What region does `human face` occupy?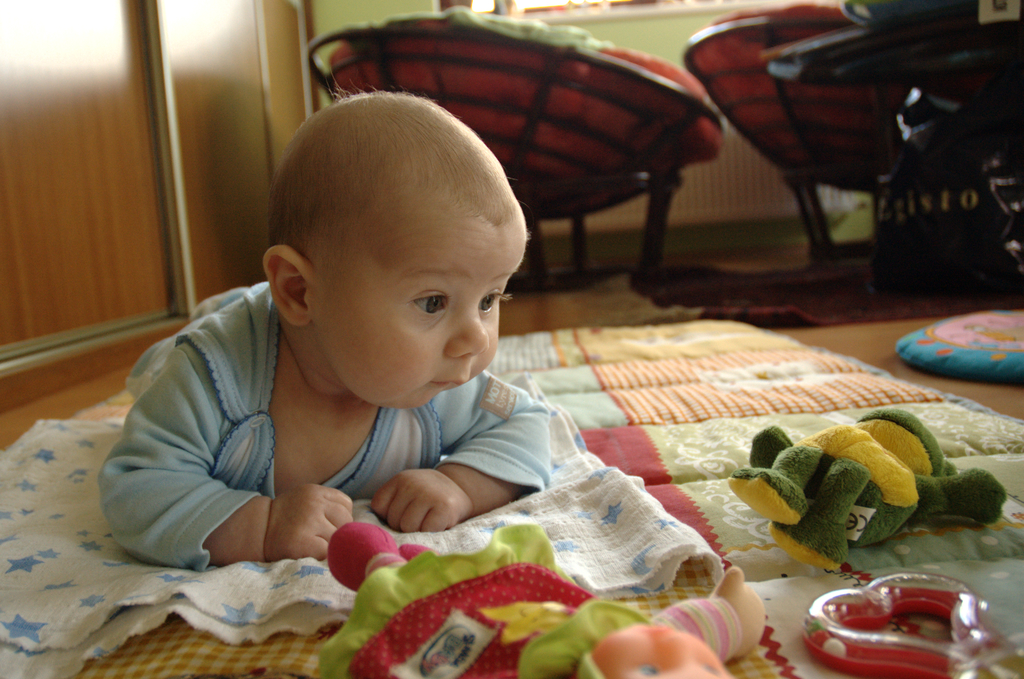
box=[305, 200, 525, 401].
